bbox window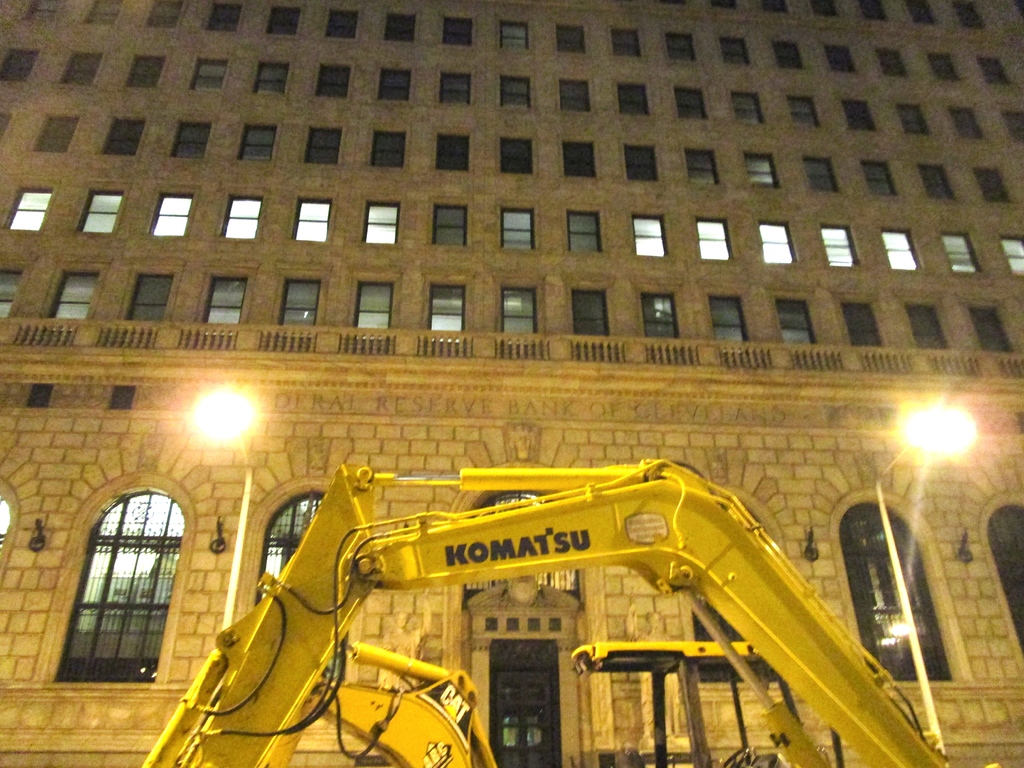
box(204, 280, 251, 324)
